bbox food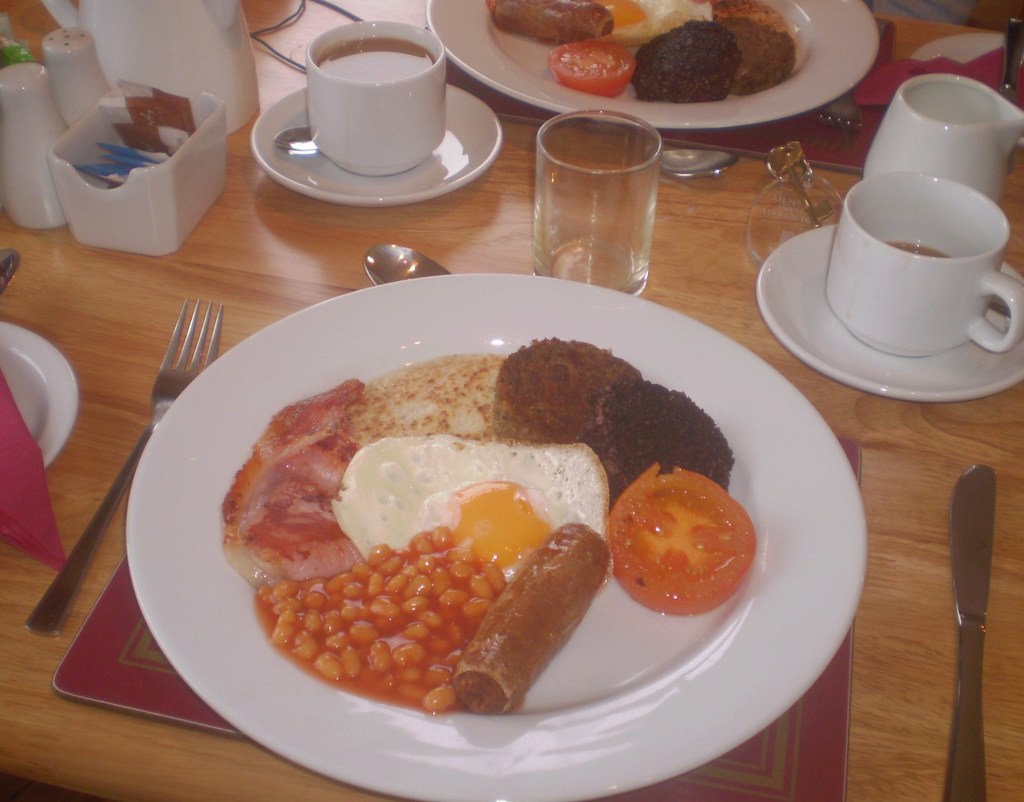
706, 0, 781, 32
